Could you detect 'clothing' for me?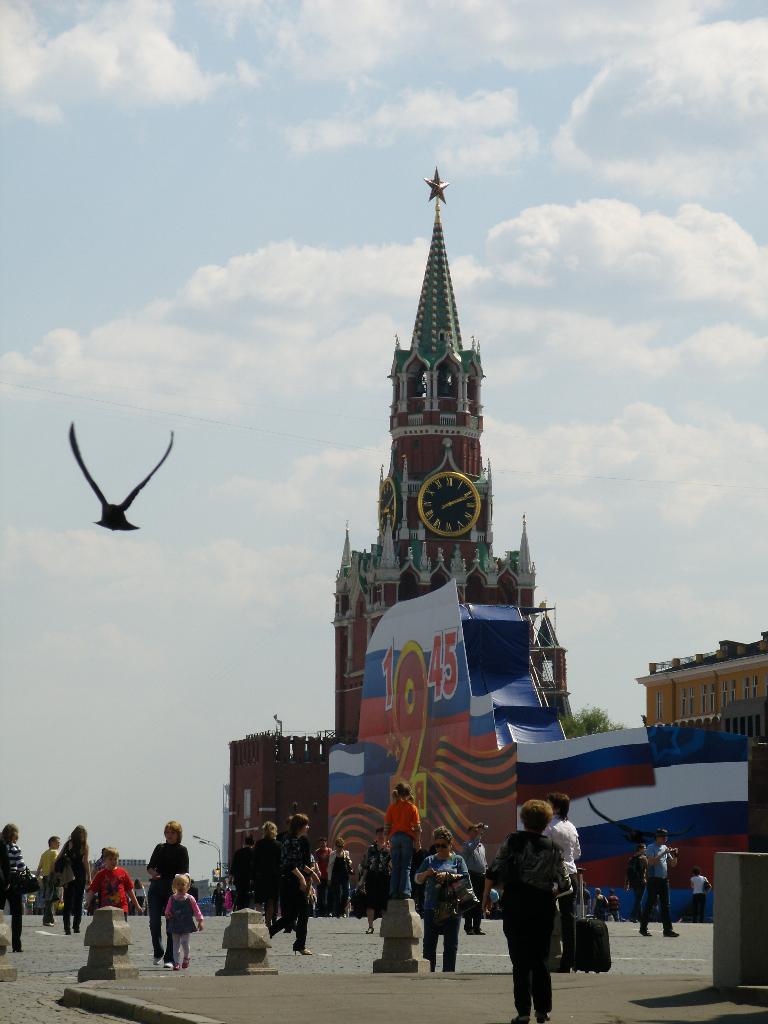
Detection result: l=37, t=849, r=54, b=942.
